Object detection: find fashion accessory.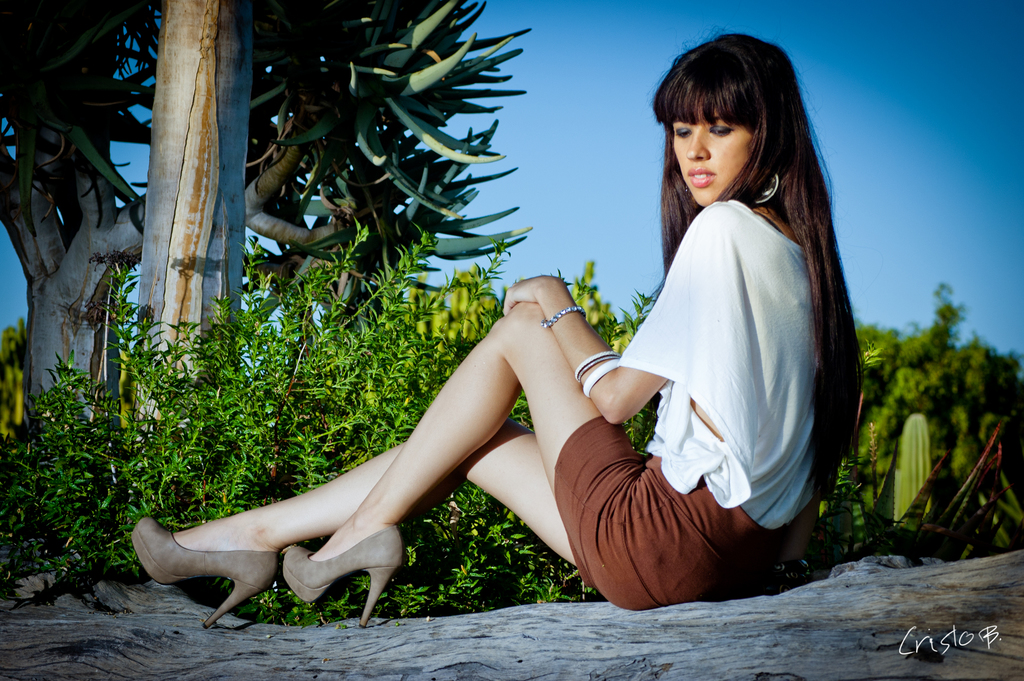
region(538, 306, 588, 328).
